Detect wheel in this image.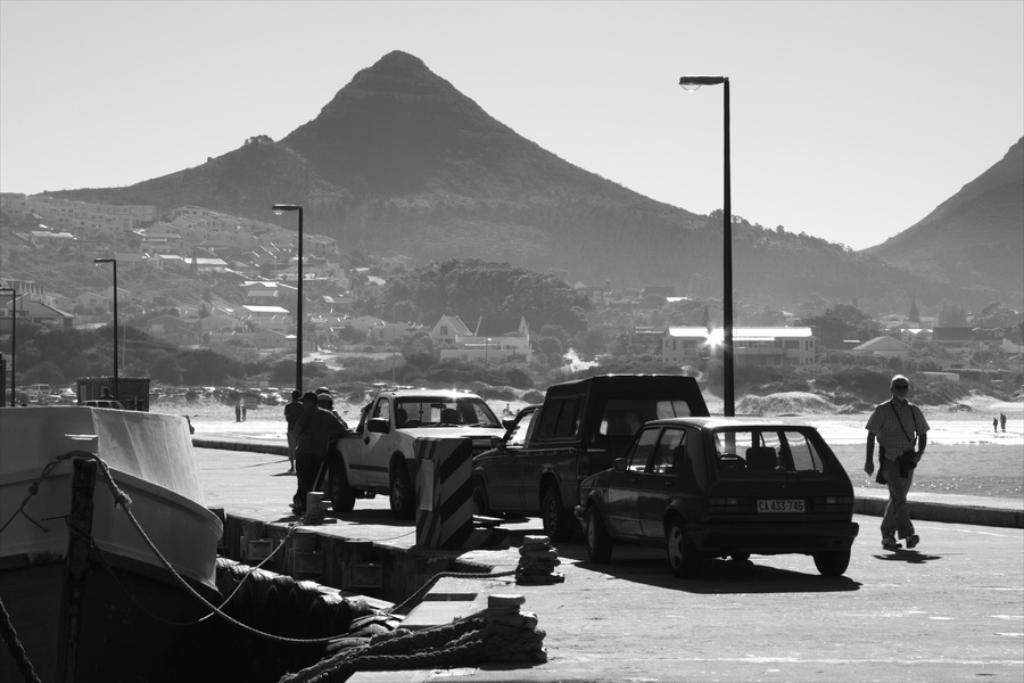
Detection: bbox=[660, 507, 709, 583].
